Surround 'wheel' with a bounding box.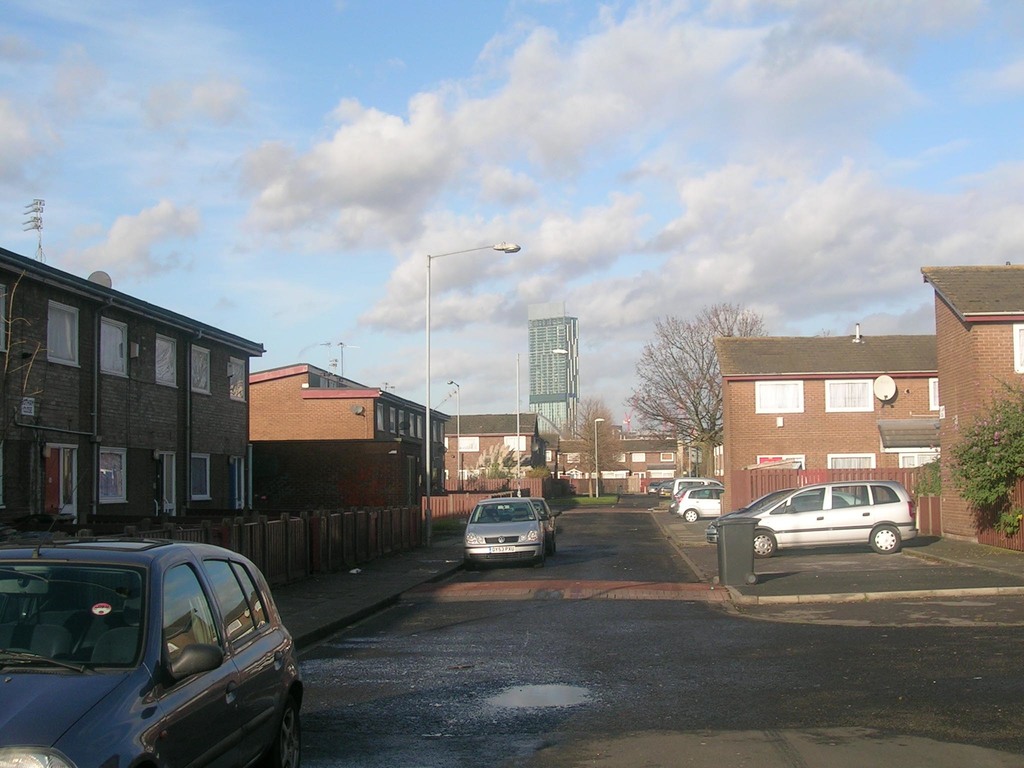
[left=870, top=525, right=903, bottom=559].
